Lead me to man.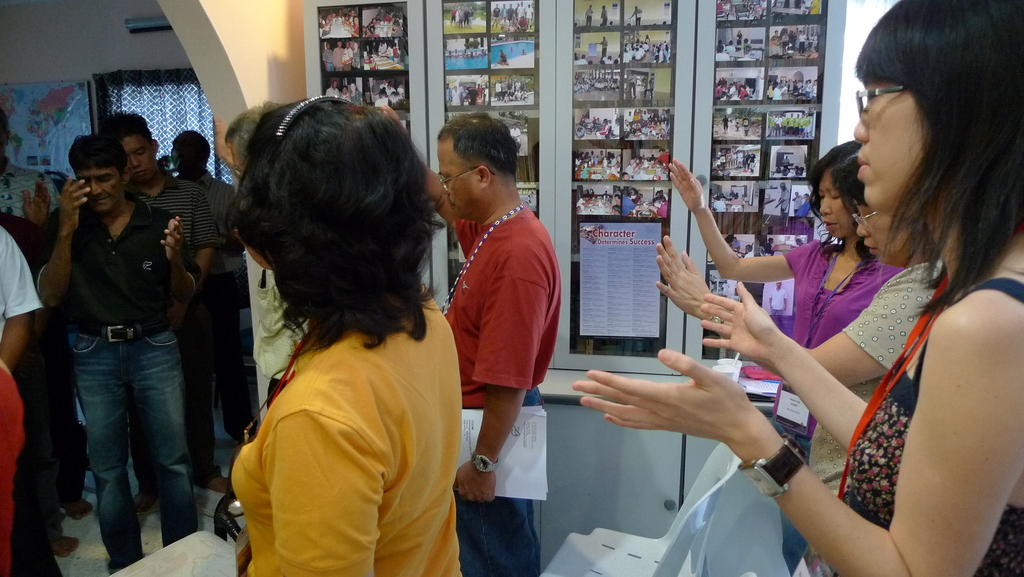
Lead to {"x1": 98, "y1": 108, "x2": 257, "y2": 510}.
